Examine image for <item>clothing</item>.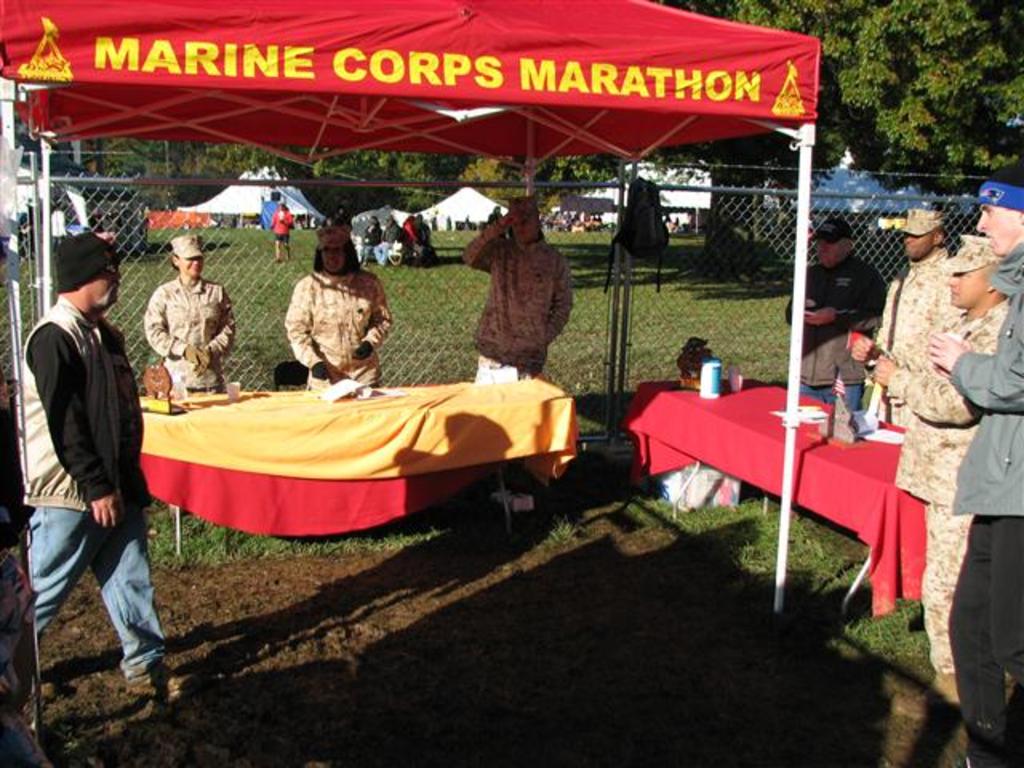
Examination result: crop(10, 293, 171, 672).
